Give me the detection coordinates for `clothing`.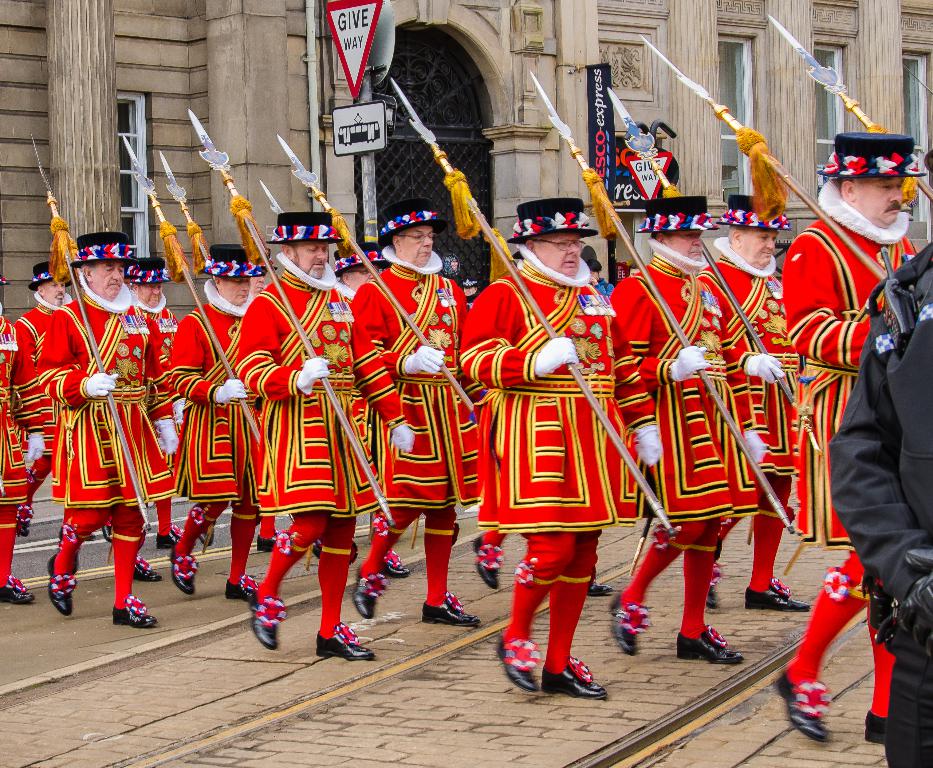
locate(16, 297, 72, 475).
